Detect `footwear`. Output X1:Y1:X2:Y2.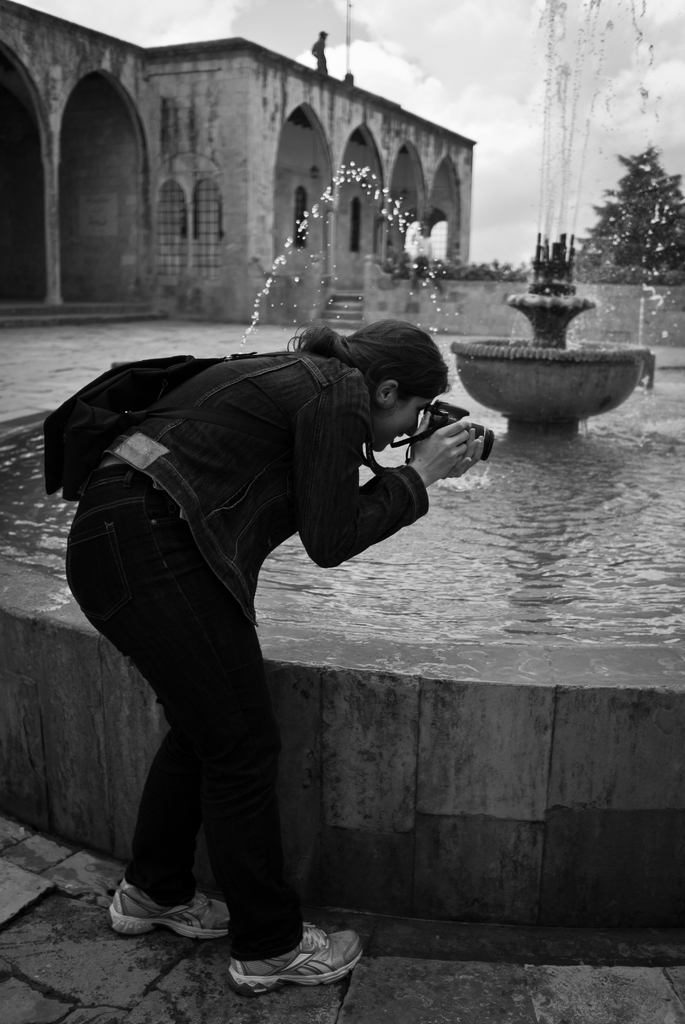
229:924:370:993.
